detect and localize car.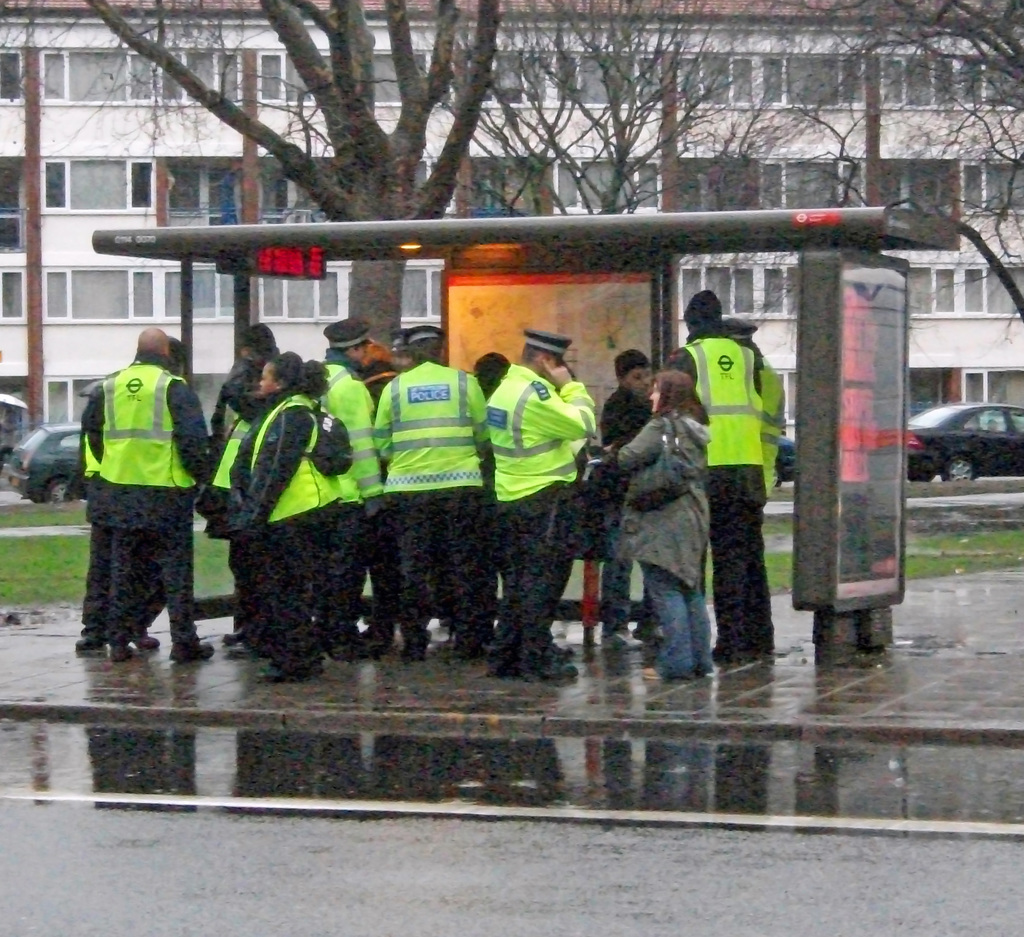
Localized at (x1=4, y1=430, x2=83, y2=502).
